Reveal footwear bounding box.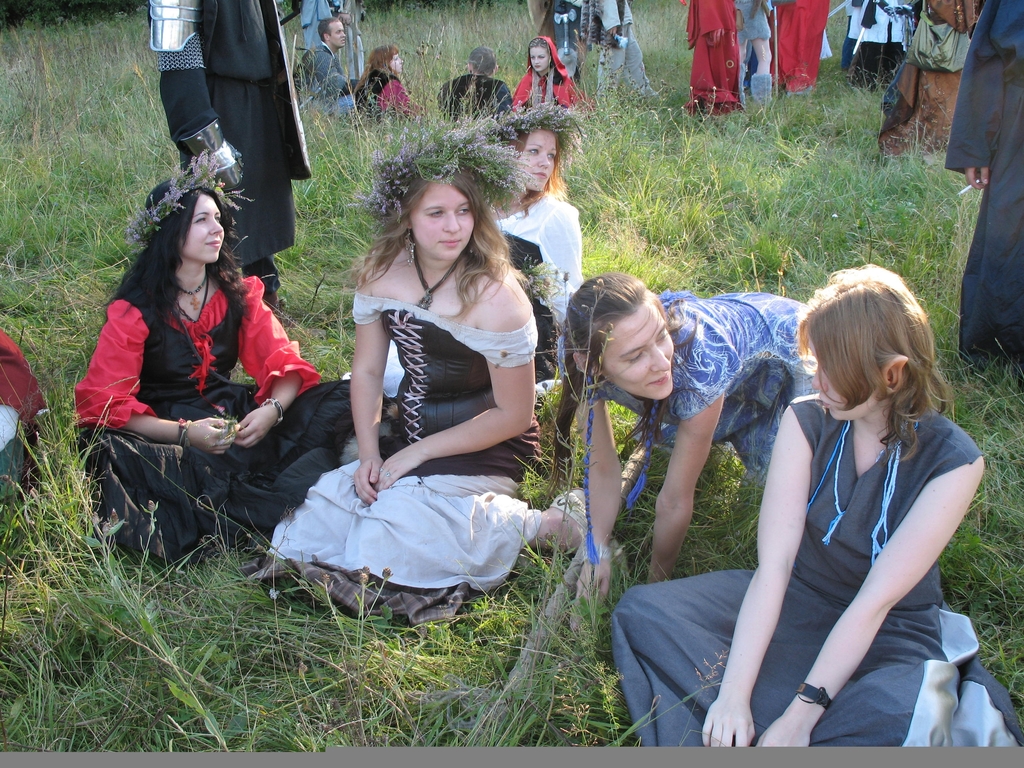
Revealed: 548/482/596/545.
